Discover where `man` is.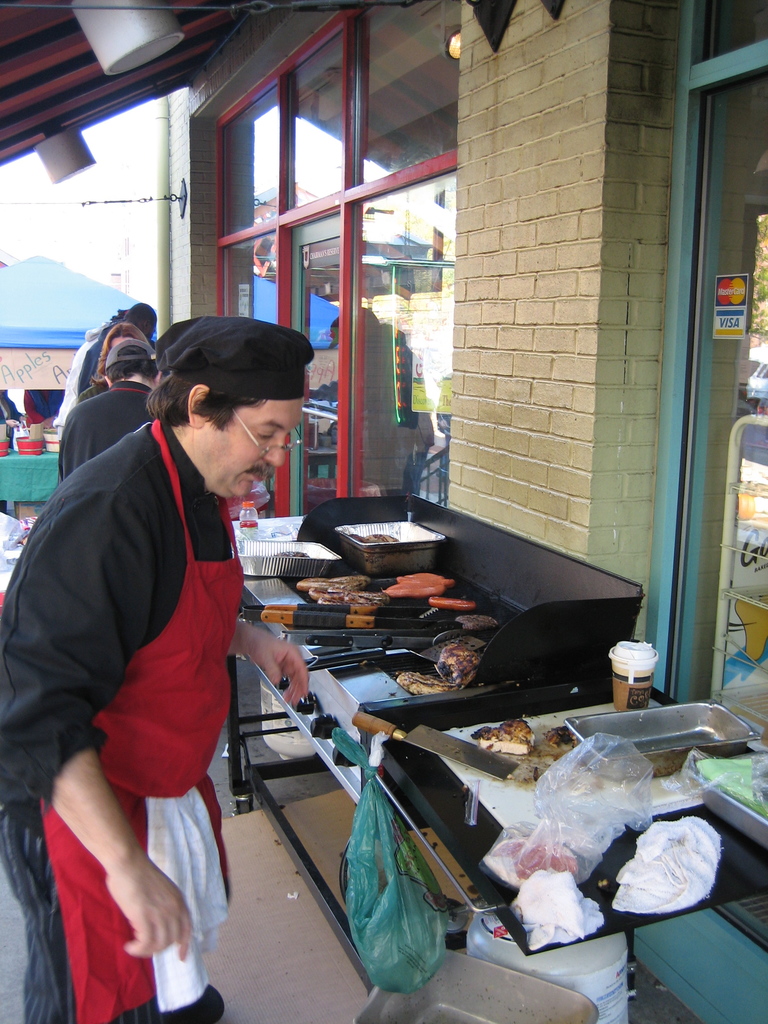
Discovered at [x1=51, y1=338, x2=159, y2=487].
